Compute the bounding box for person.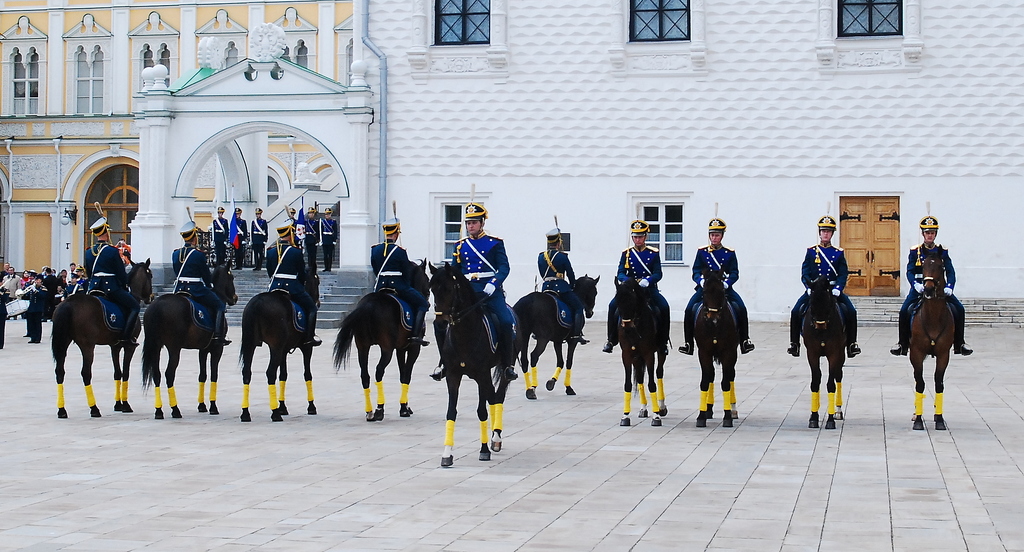
788, 221, 858, 355.
